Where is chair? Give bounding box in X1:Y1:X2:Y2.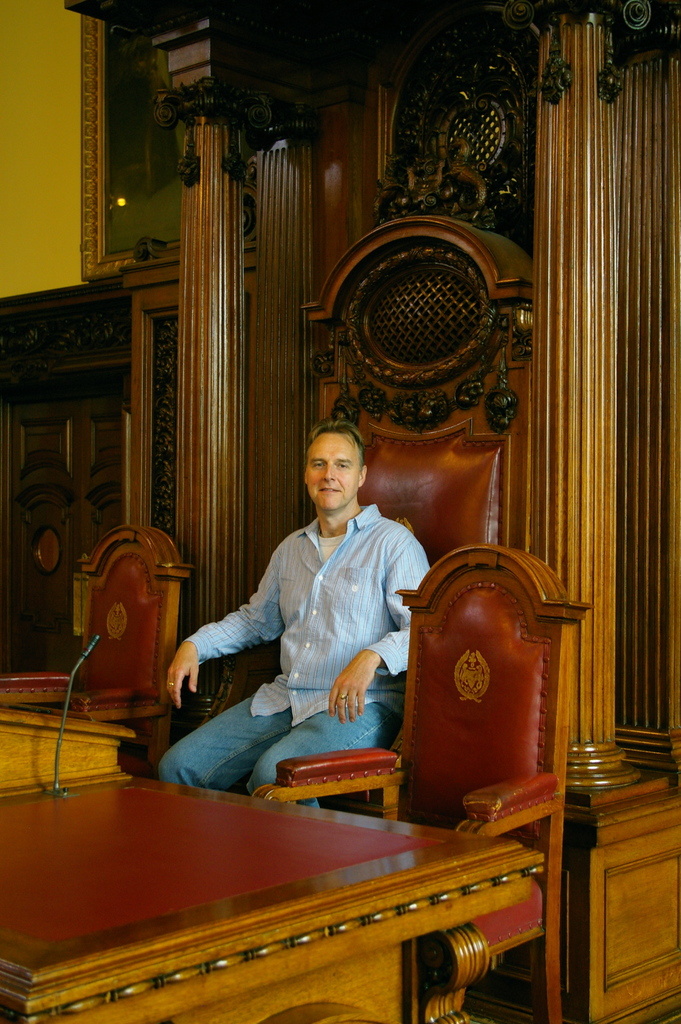
186:216:537:822.
